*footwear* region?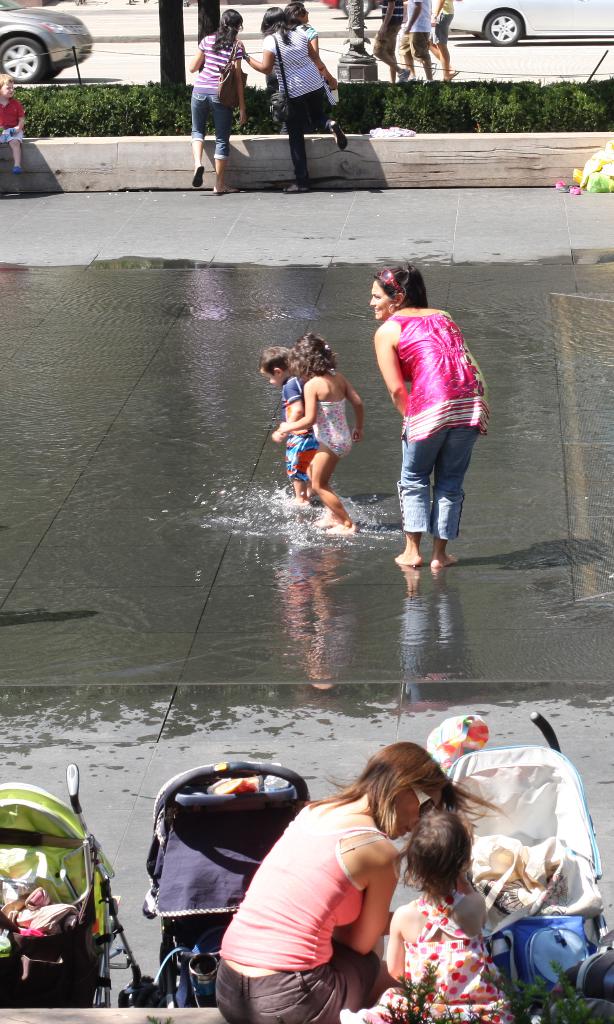
[216, 189, 248, 198]
